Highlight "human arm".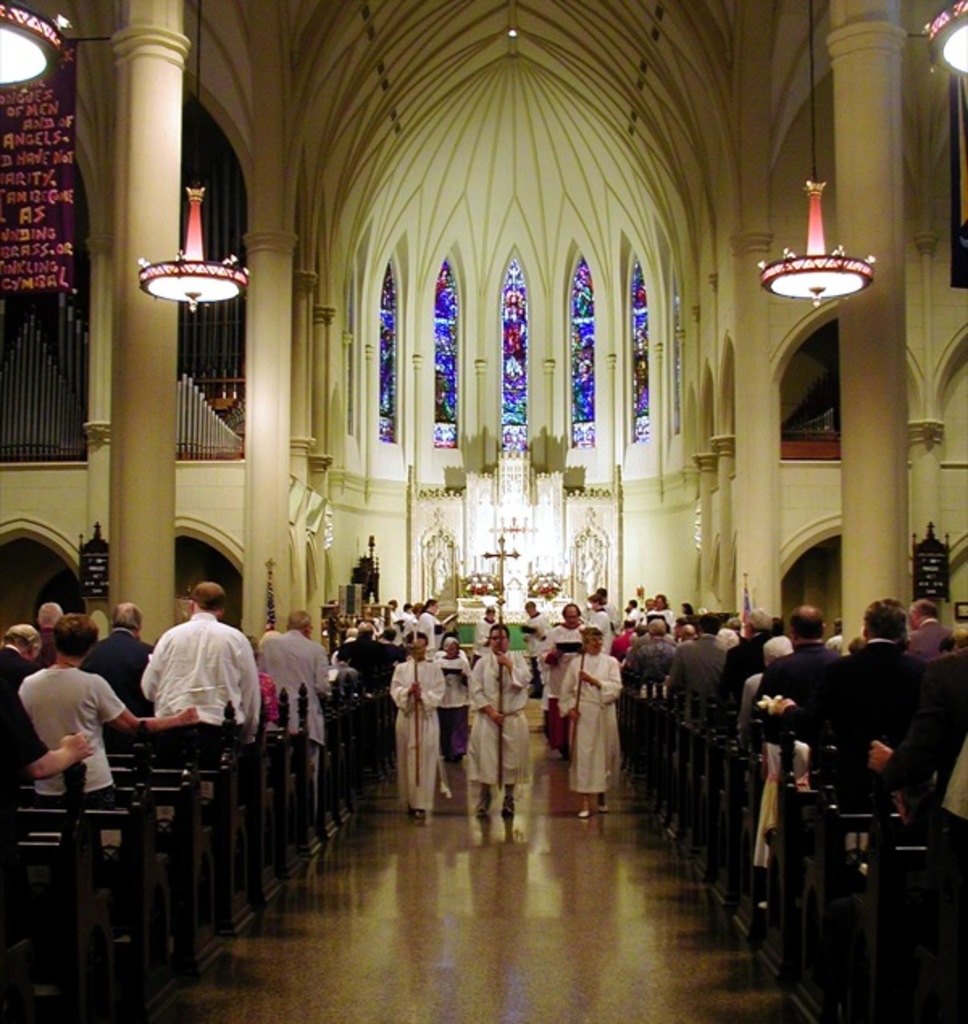
Highlighted region: 865,737,899,771.
